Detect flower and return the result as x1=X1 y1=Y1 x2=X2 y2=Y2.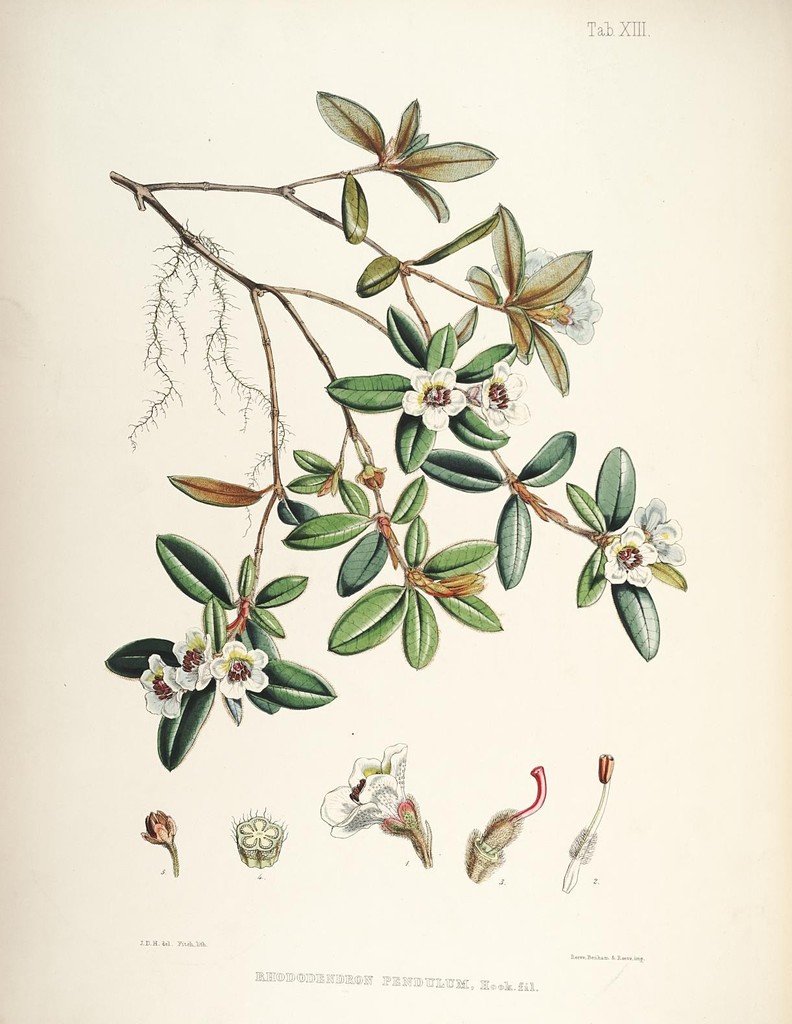
x1=549 y1=280 x2=602 y2=341.
